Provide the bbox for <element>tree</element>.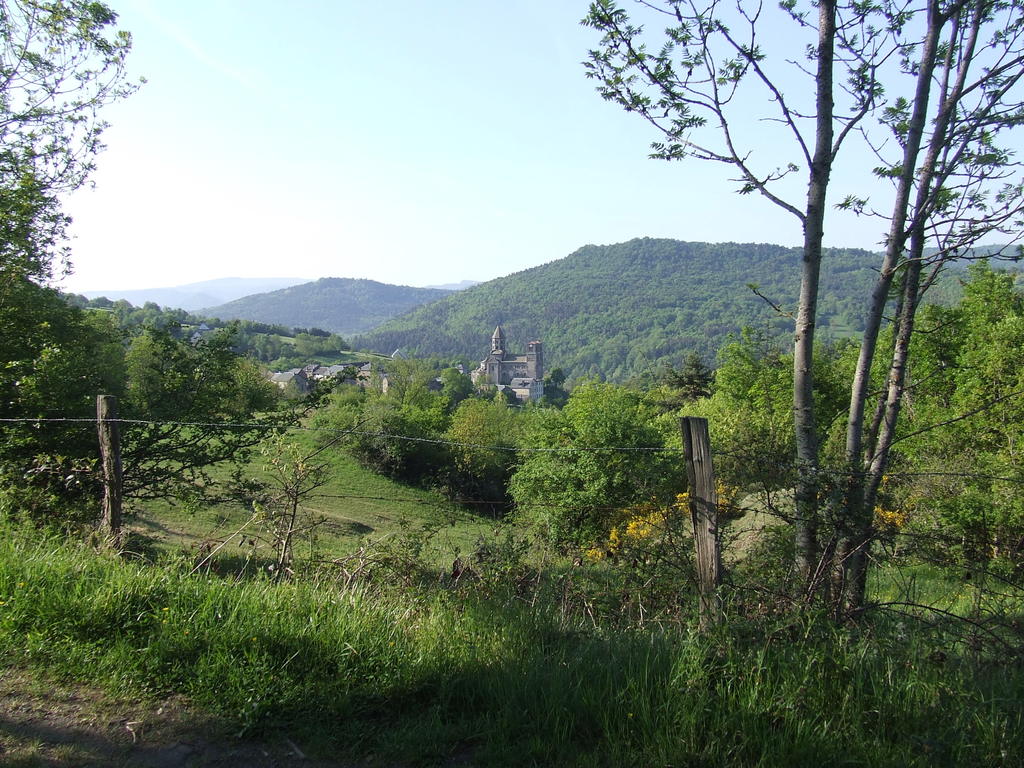
[left=0, top=0, right=156, bottom=294].
